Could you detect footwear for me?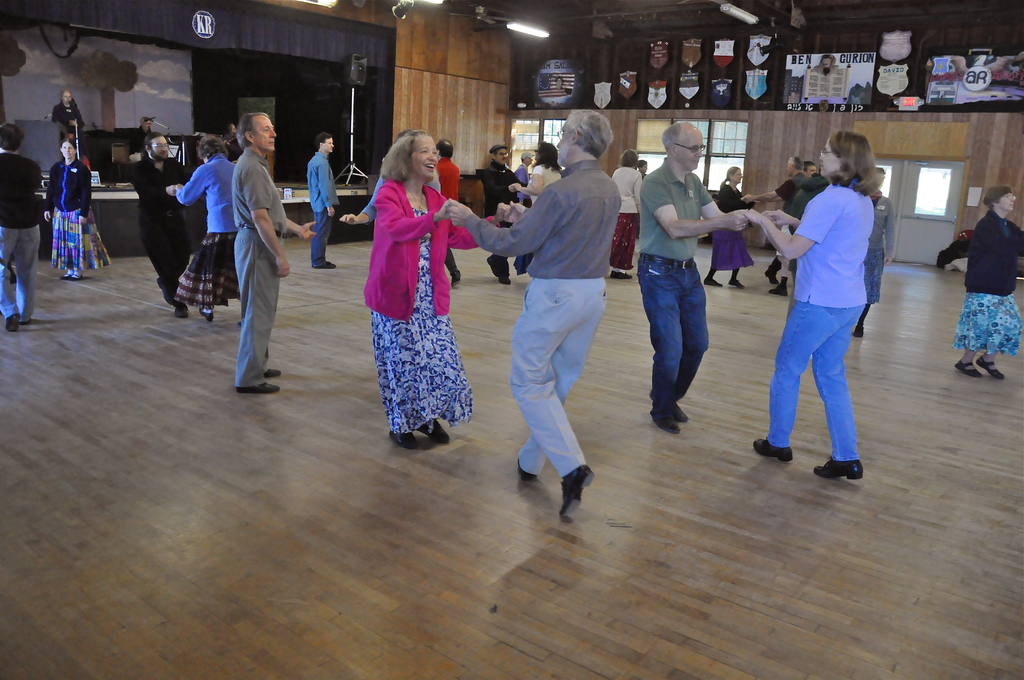
Detection result: [left=518, top=460, right=541, bottom=484].
